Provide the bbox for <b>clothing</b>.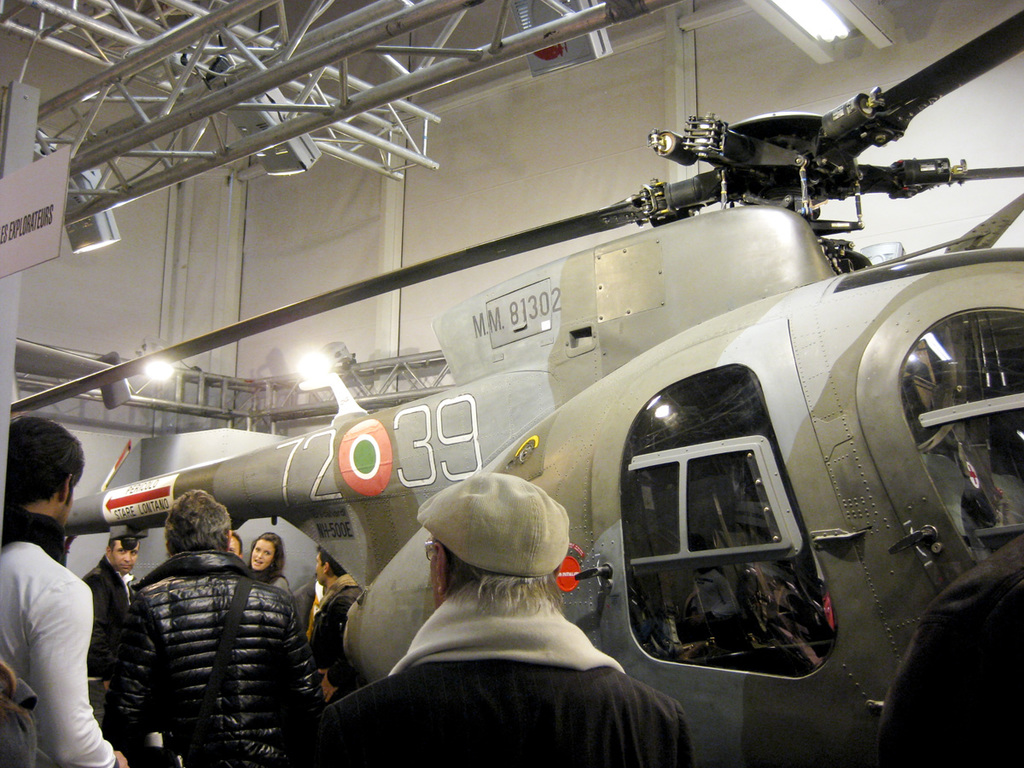
box(78, 554, 134, 734).
